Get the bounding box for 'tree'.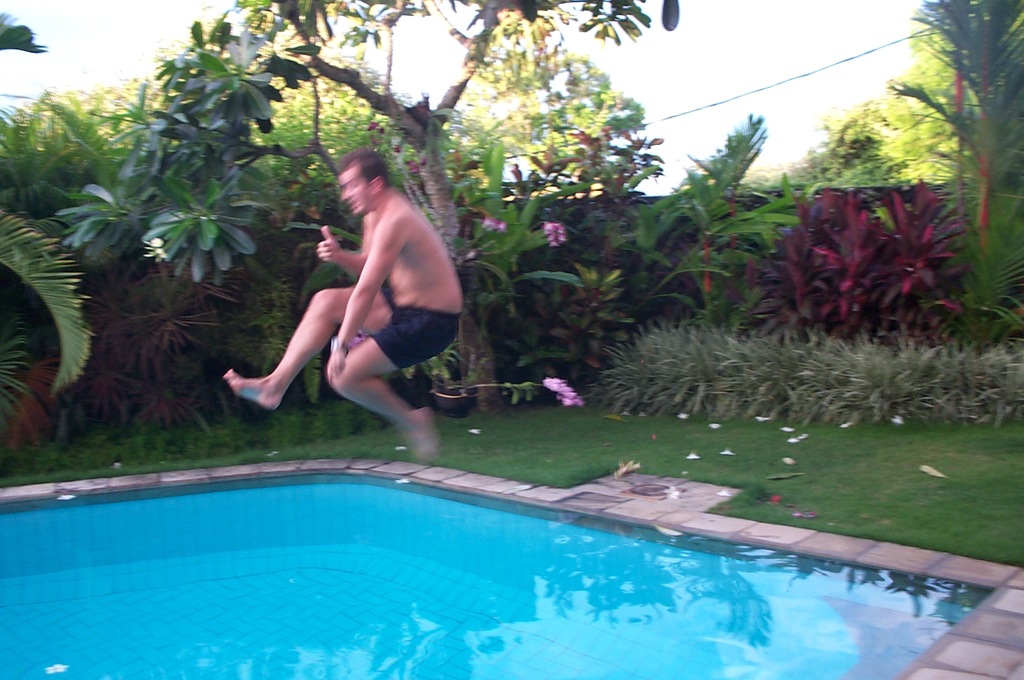
pyautogui.locateOnScreen(761, 97, 936, 213).
